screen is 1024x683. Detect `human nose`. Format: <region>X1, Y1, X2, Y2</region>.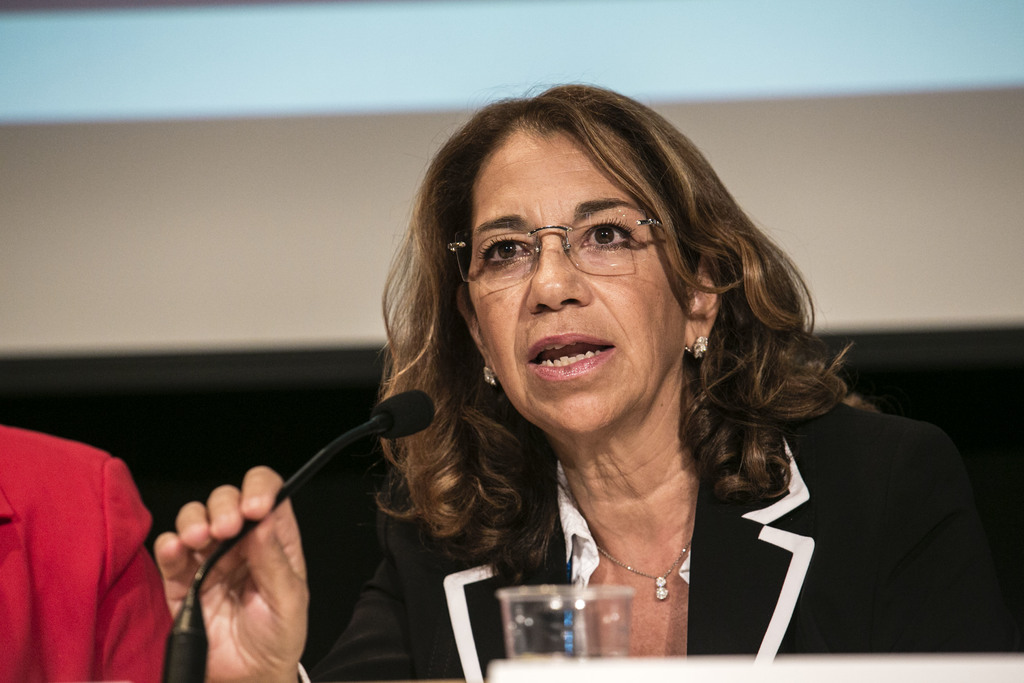
<region>525, 238, 593, 308</region>.
